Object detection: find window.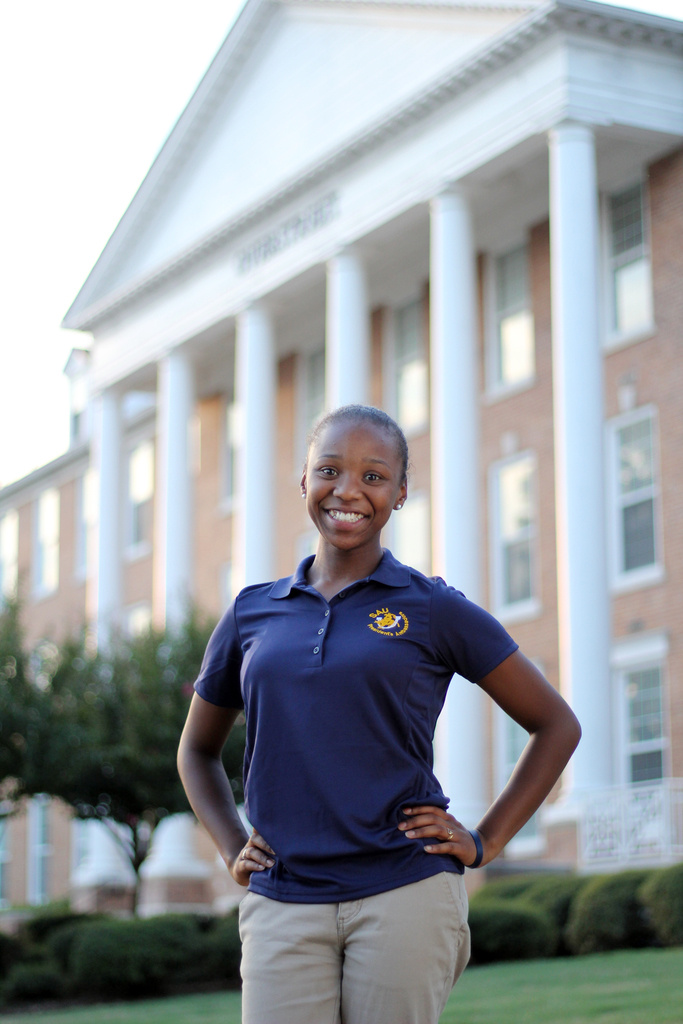
bbox=(220, 385, 240, 508).
